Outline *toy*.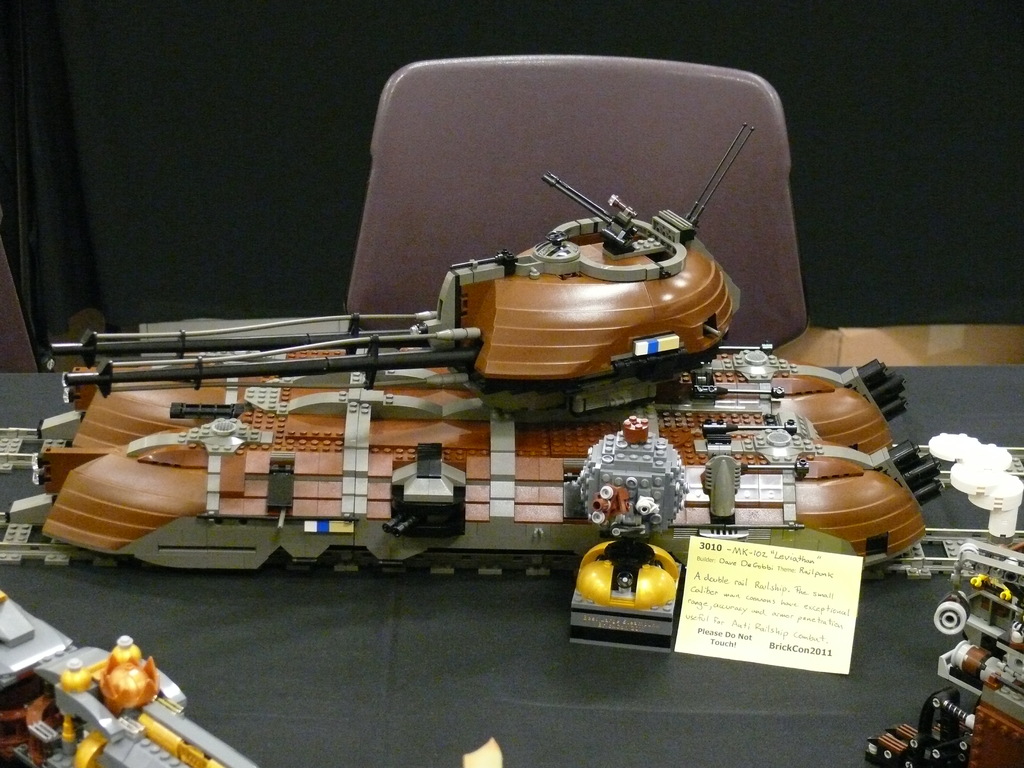
Outline: 0/115/982/585.
